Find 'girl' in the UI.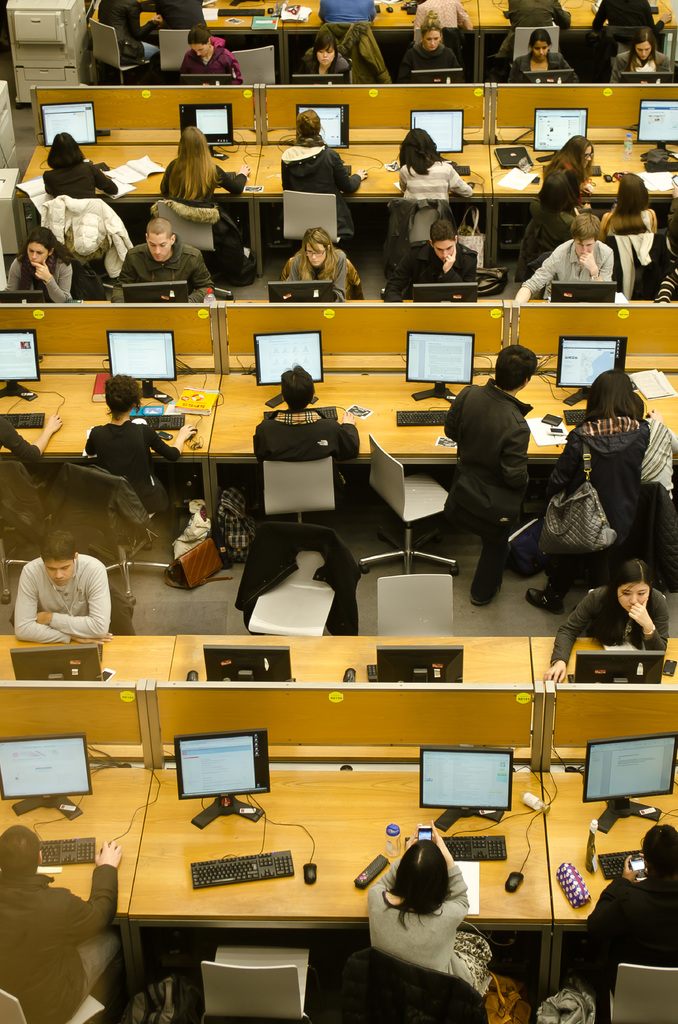
UI element at [394,129,466,216].
